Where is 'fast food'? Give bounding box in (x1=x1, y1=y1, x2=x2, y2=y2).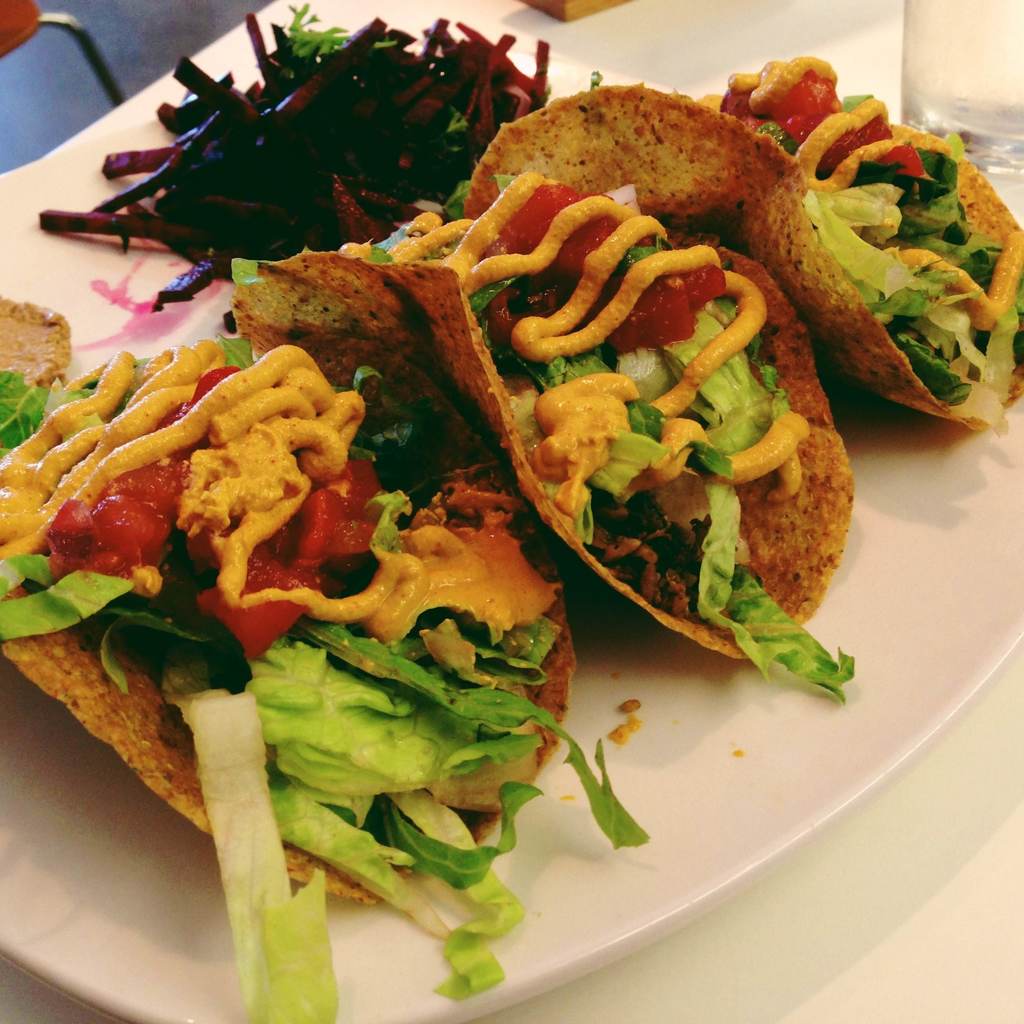
(x1=476, y1=52, x2=1023, y2=467).
